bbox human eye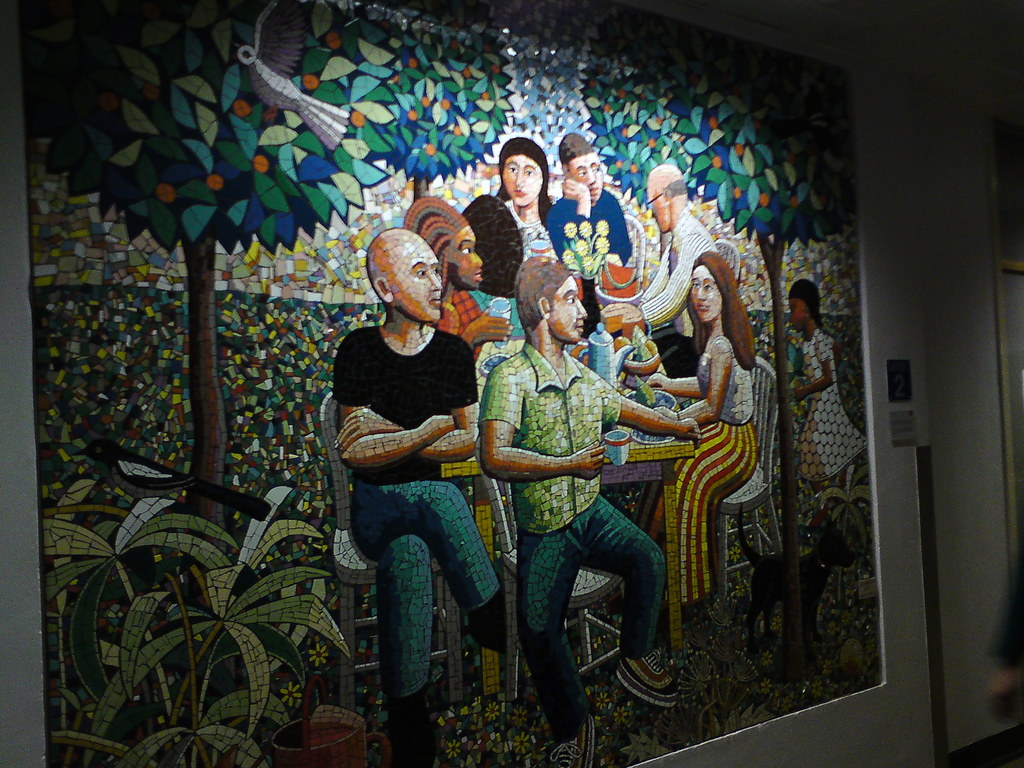
[690,280,700,291]
